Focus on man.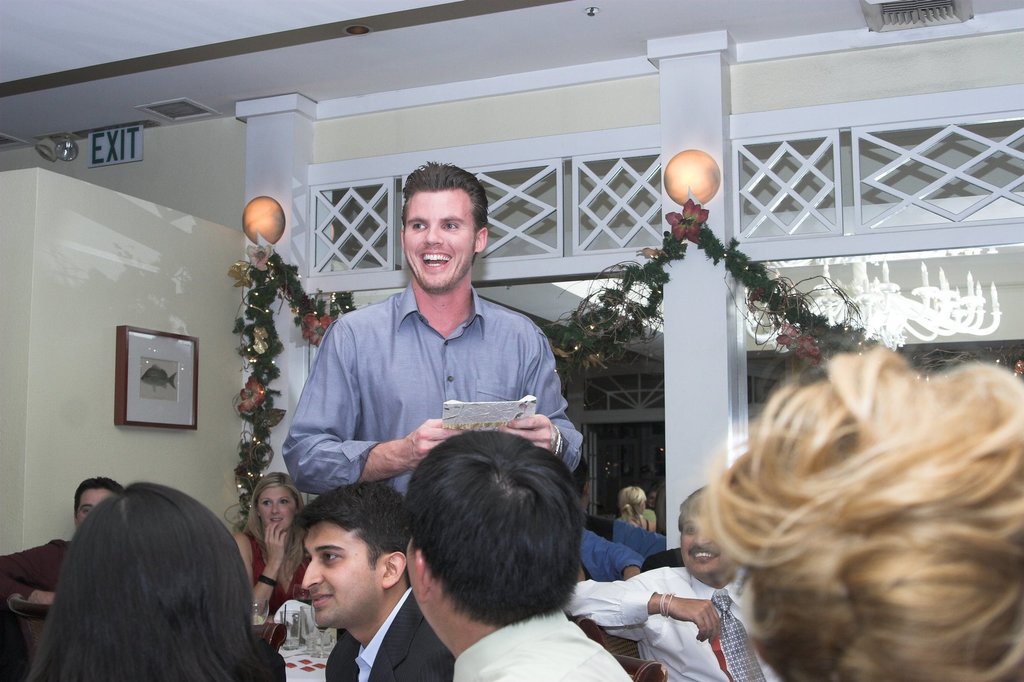
Focused at 577,457,643,578.
